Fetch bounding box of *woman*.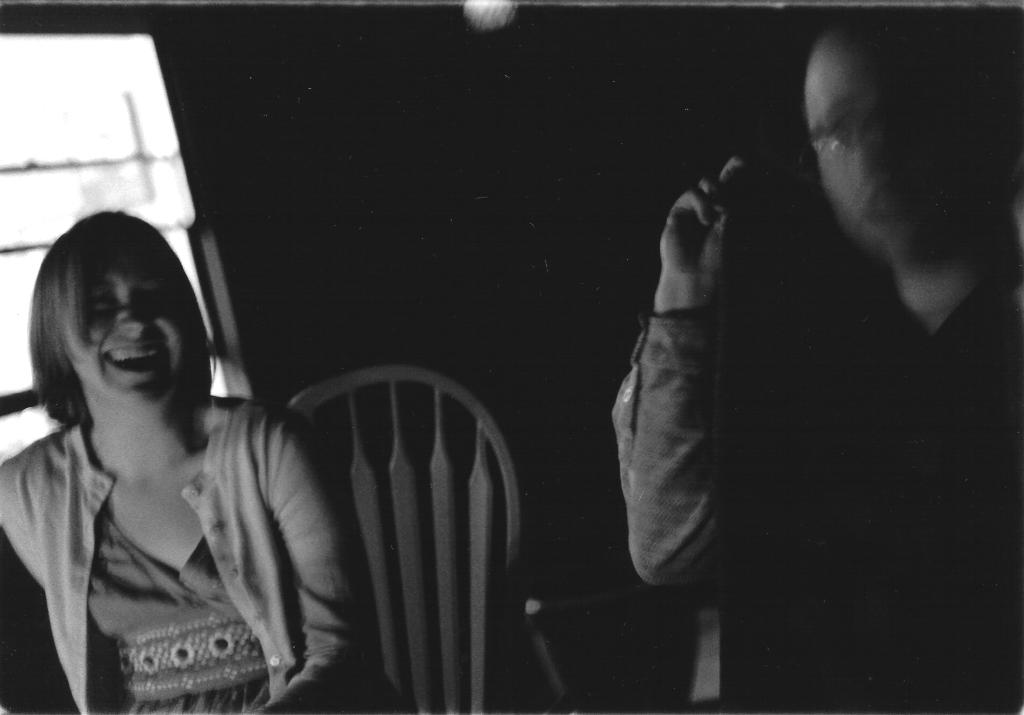
Bbox: bbox=[0, 170, 354, 714].
